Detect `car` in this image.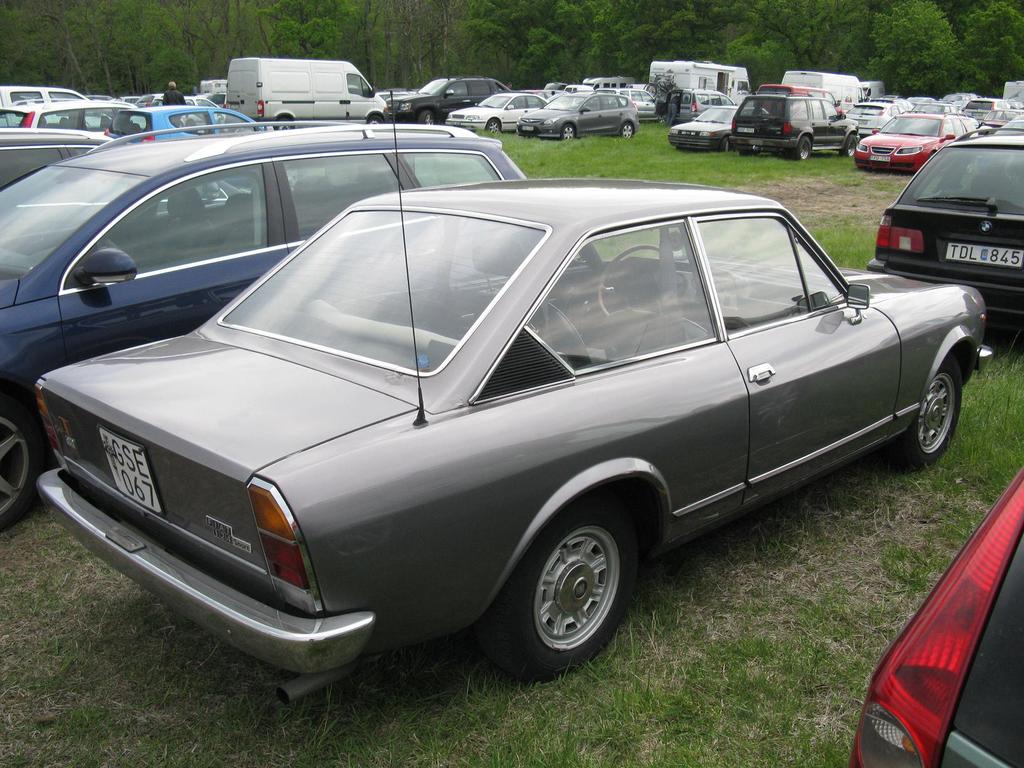
Detection: x1=847, y1=463, x2=1023, y2=767.
